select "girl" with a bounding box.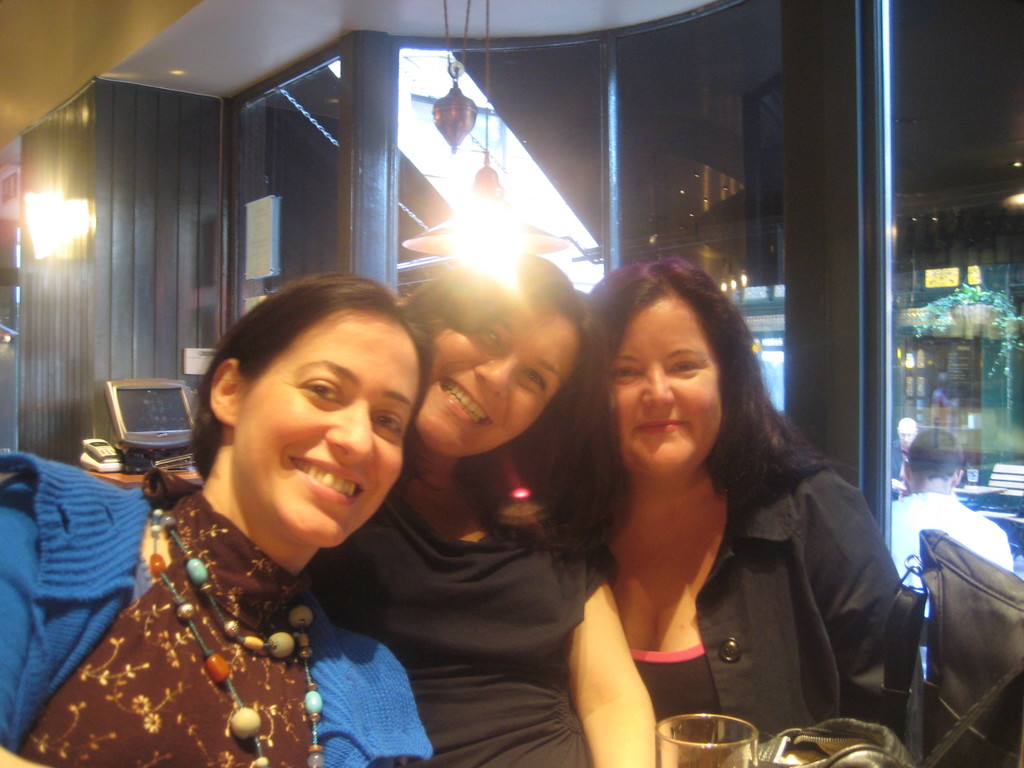
(x1=0, y1=274, x2=435, y2=767).
